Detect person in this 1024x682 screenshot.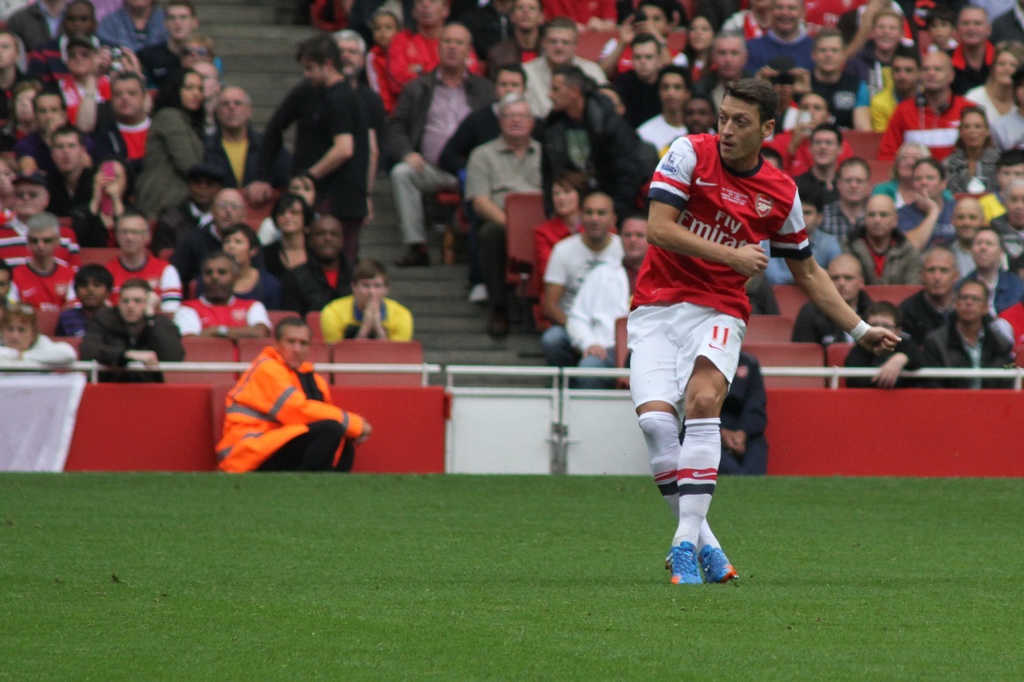
Detection: bbox=(435, 61, 560, 183).
